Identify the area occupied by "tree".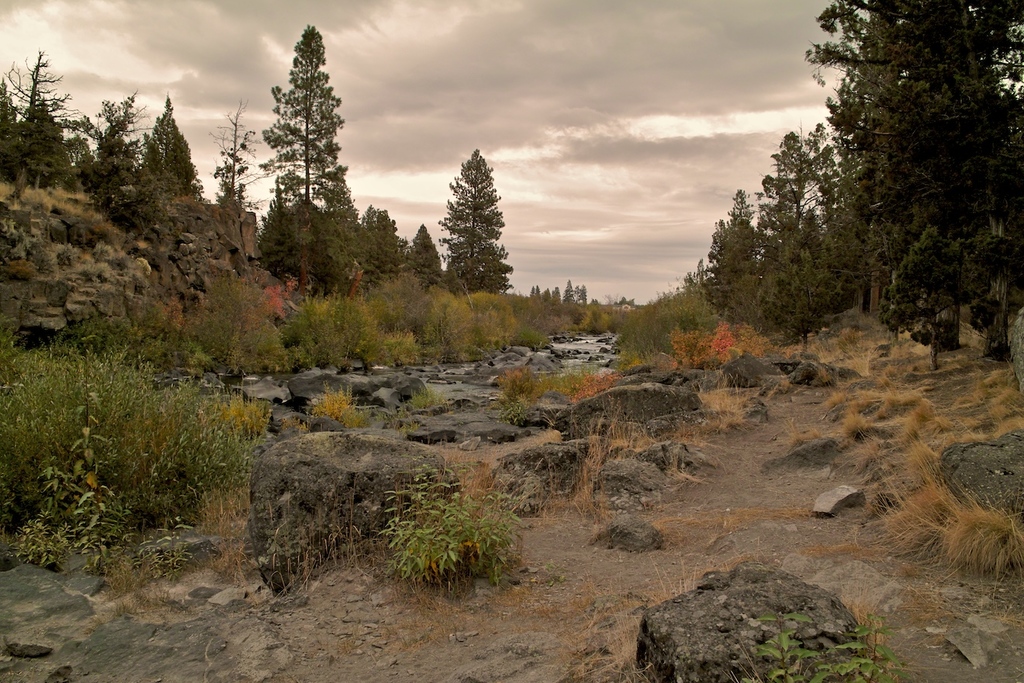
Area: bbox=[562, 274, 585, 304].
